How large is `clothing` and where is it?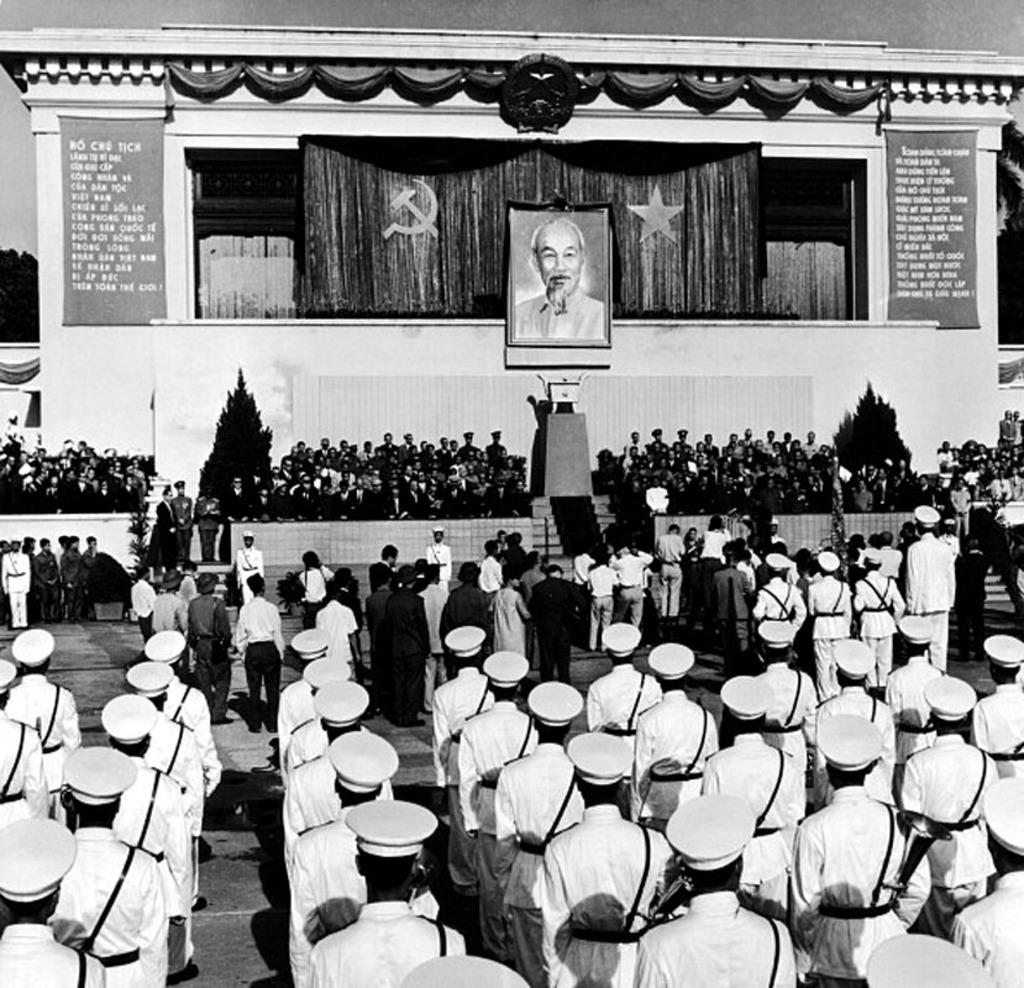
Bounding box: <region>0, 552, 33, 635</region>.
